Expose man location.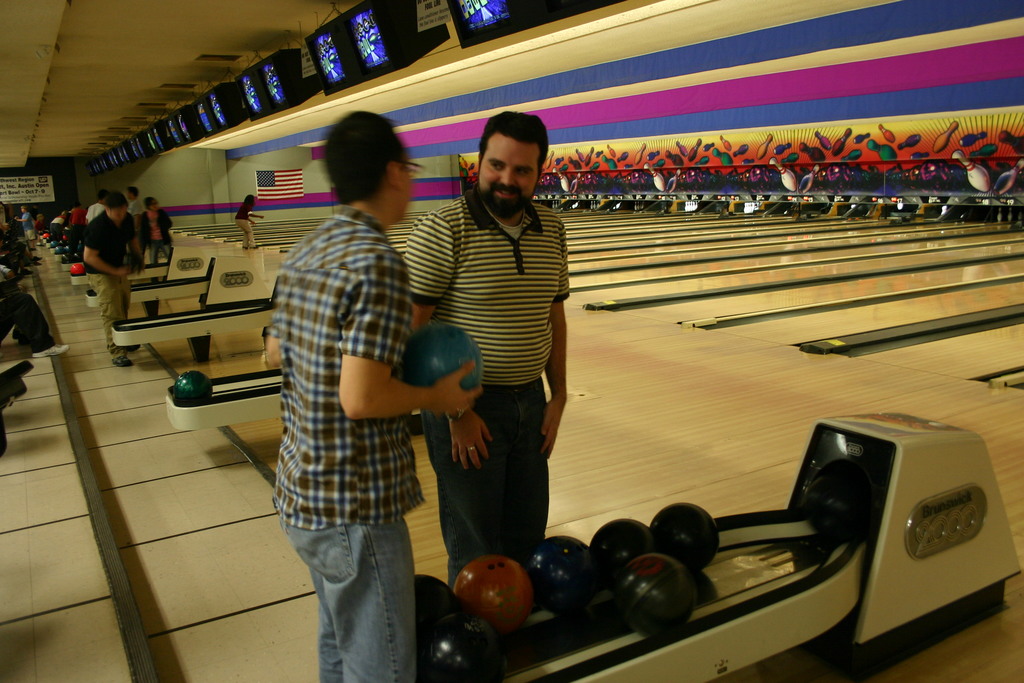
Exposed at 81:181:138:370.
